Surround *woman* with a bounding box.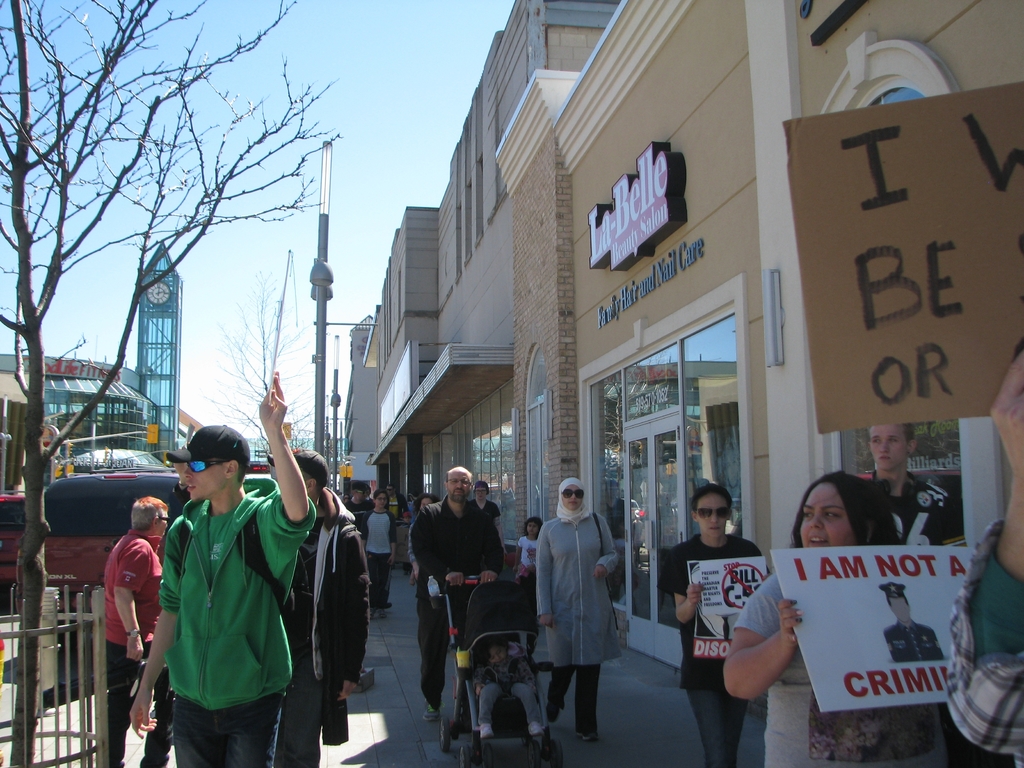
654 483 769 767.
